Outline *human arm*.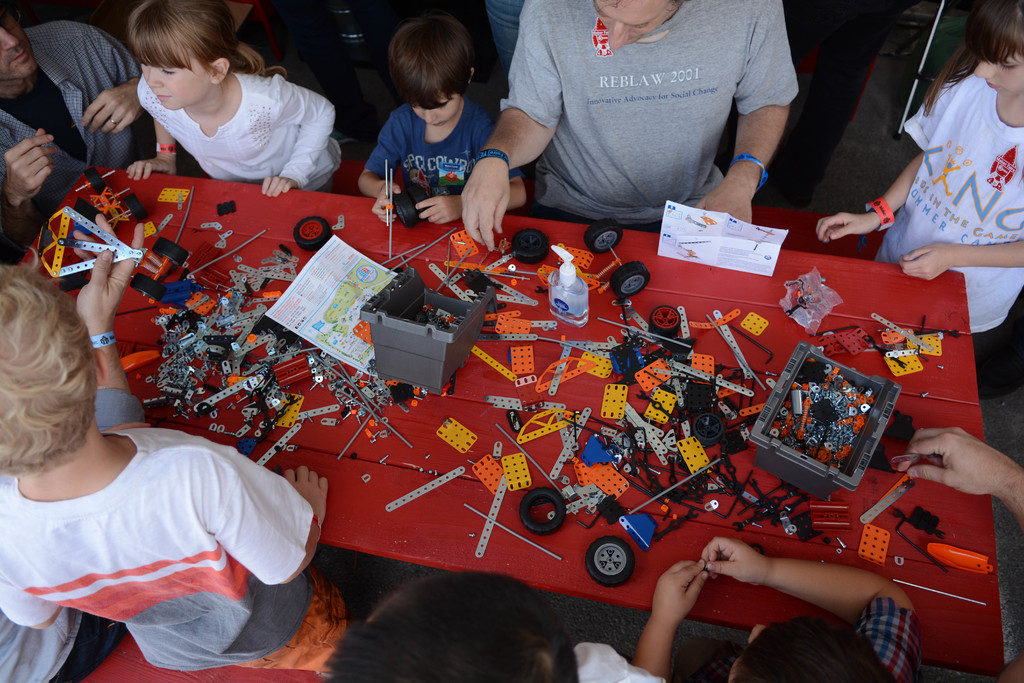
Outline: bbox=(618, 562, 719, 682).
